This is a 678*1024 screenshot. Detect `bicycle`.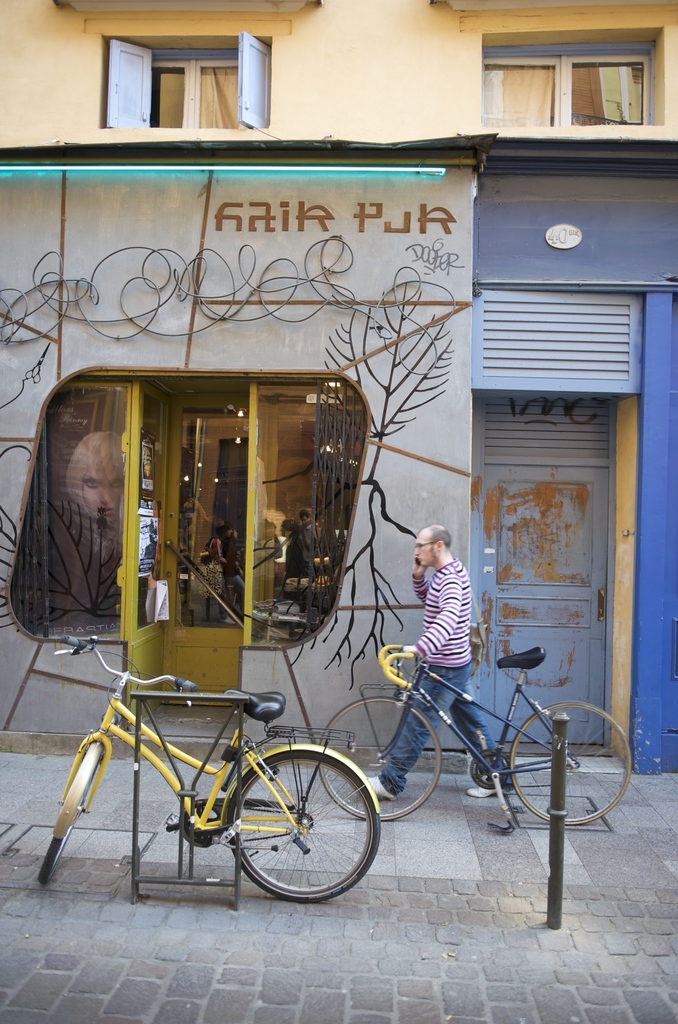
(312,644,631,822).
